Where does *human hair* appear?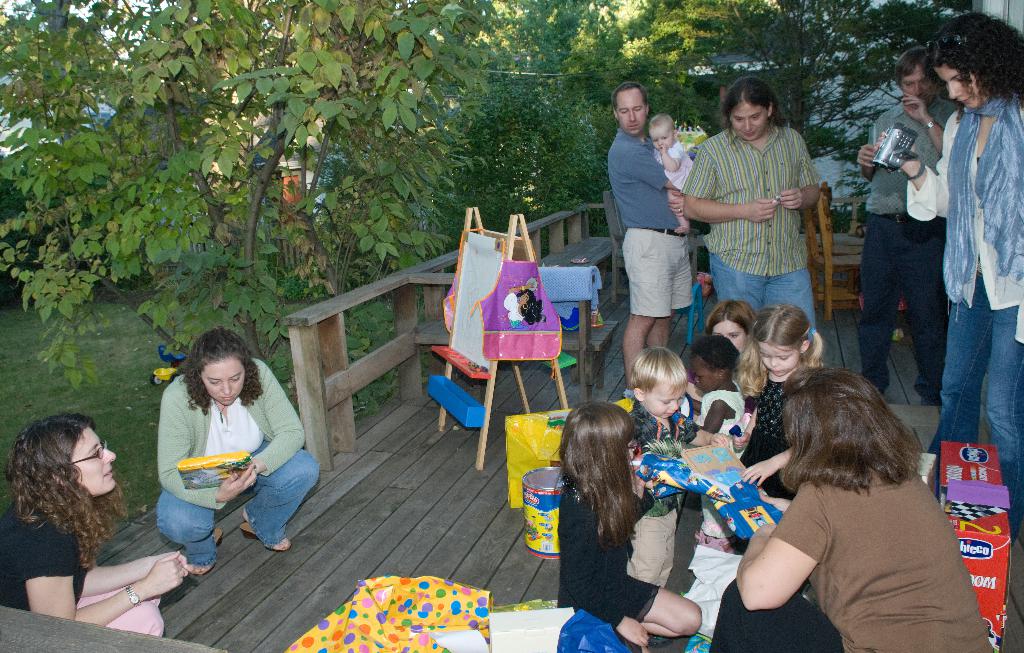
Appears at {"left": 729, "top": 76, "right": 785, "bottom": 128}.
